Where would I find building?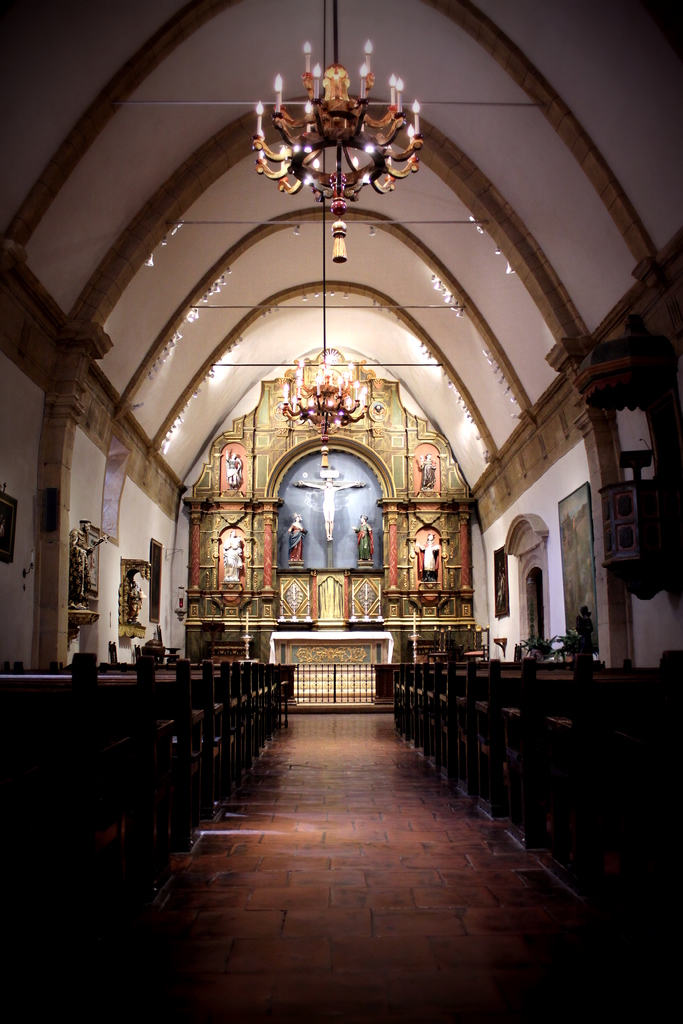
At crop(0, 0, 682, 1023).
